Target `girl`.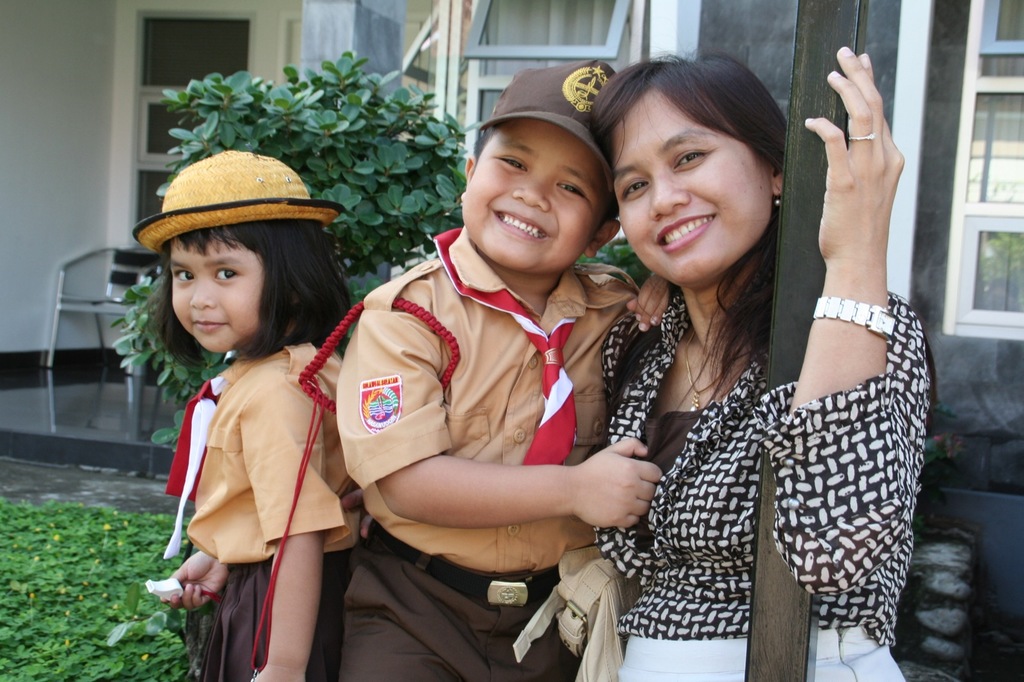
Target region: 129:150:367:681.
